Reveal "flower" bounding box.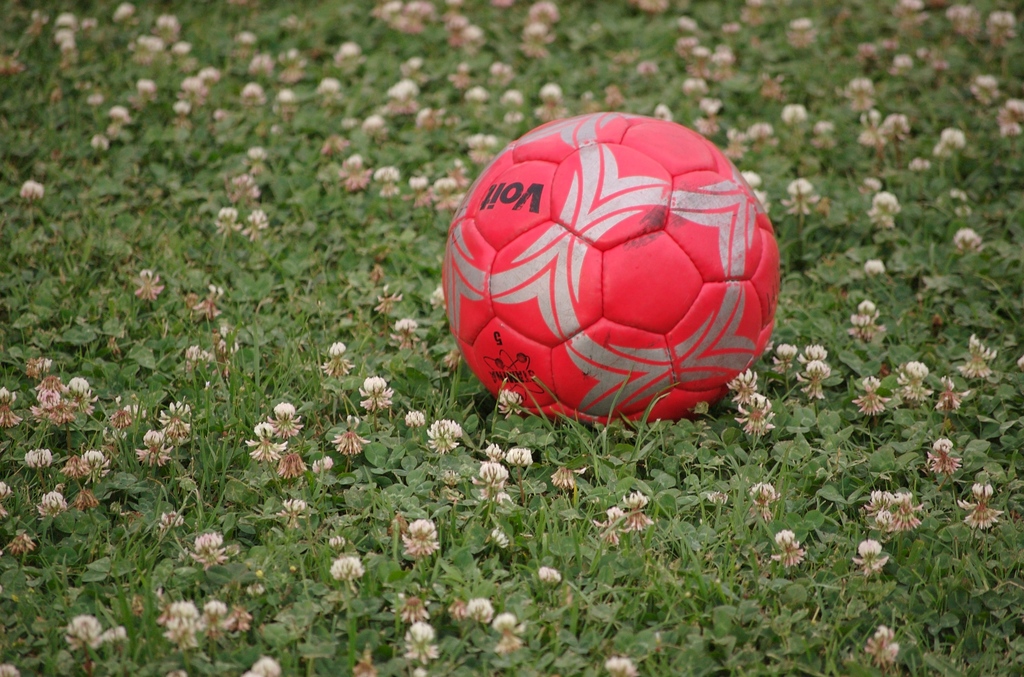
Revealed: (left=893, top=489, right=929, bottom=532).
